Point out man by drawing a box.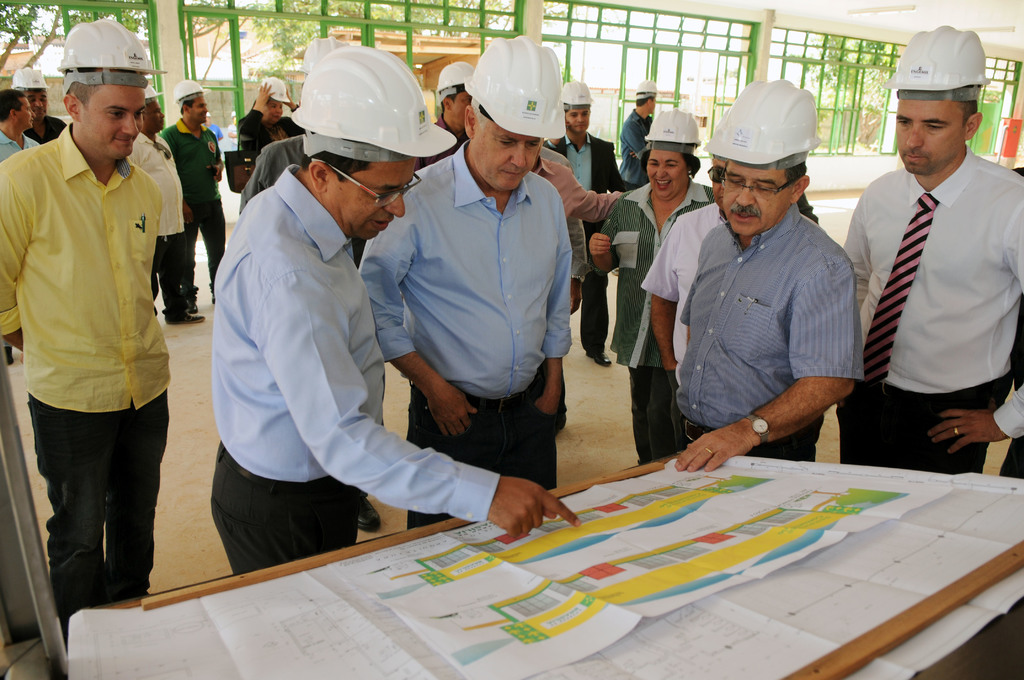
{"left": 617, "top": 76, "right": 659, "bottom": 186}.
